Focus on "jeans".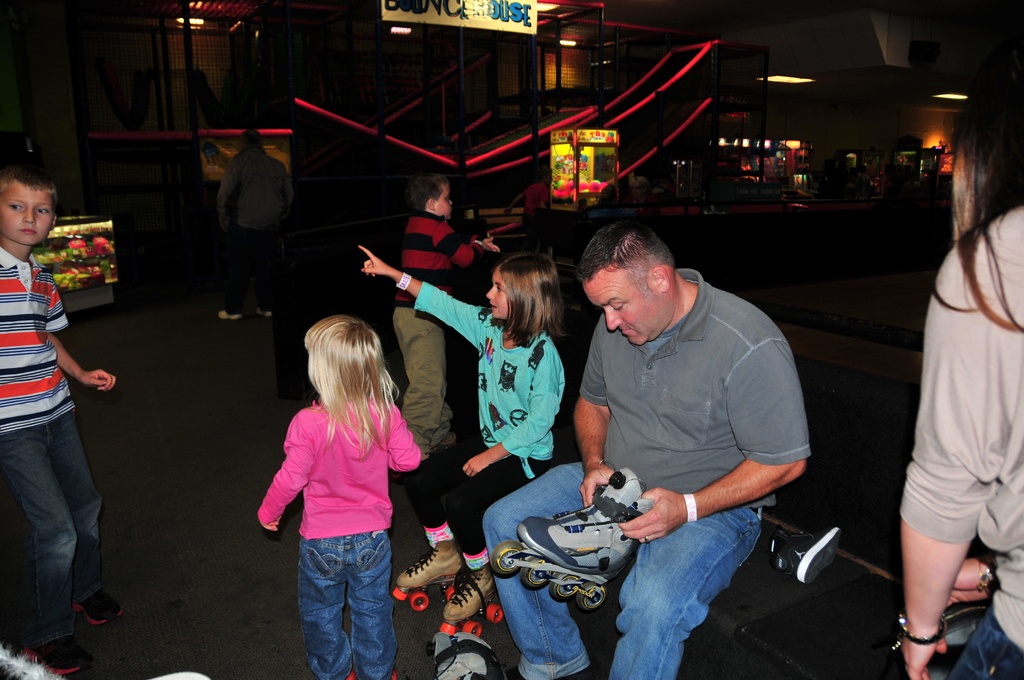
Focused at [left=5, top=426, right=102, bottom=647].
